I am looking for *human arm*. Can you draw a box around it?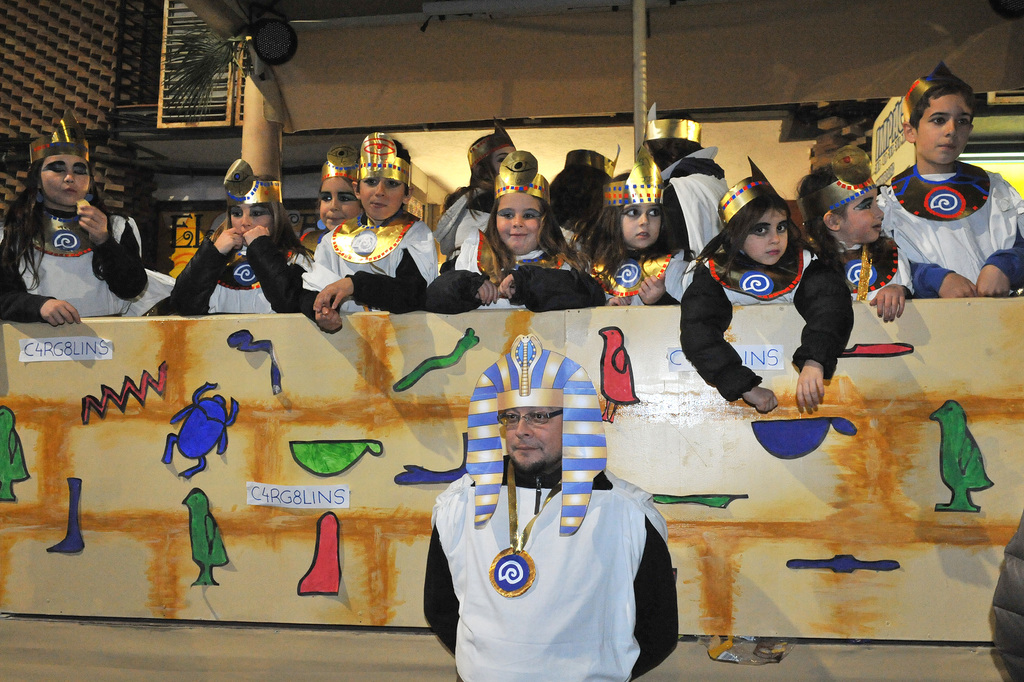
Sure, the bounding box is select_region(0, 234, 84, 333).
